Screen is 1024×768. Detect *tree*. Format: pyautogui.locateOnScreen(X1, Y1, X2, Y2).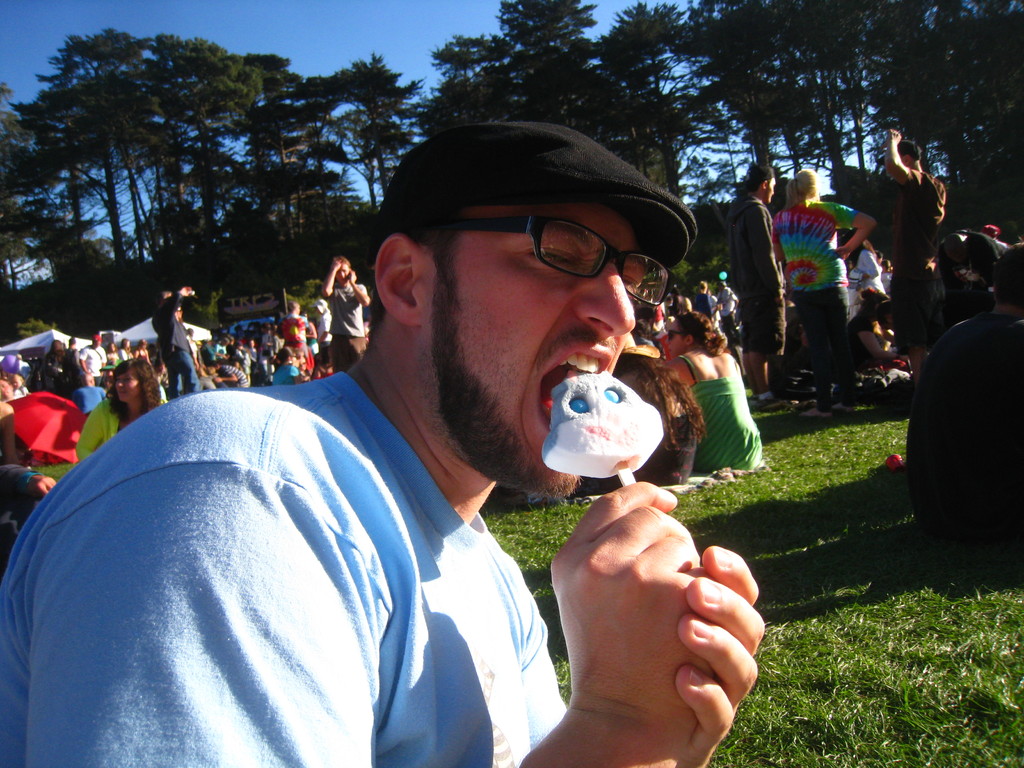
pyautogui.locateOnScreen(602, 2, 705, 198).
